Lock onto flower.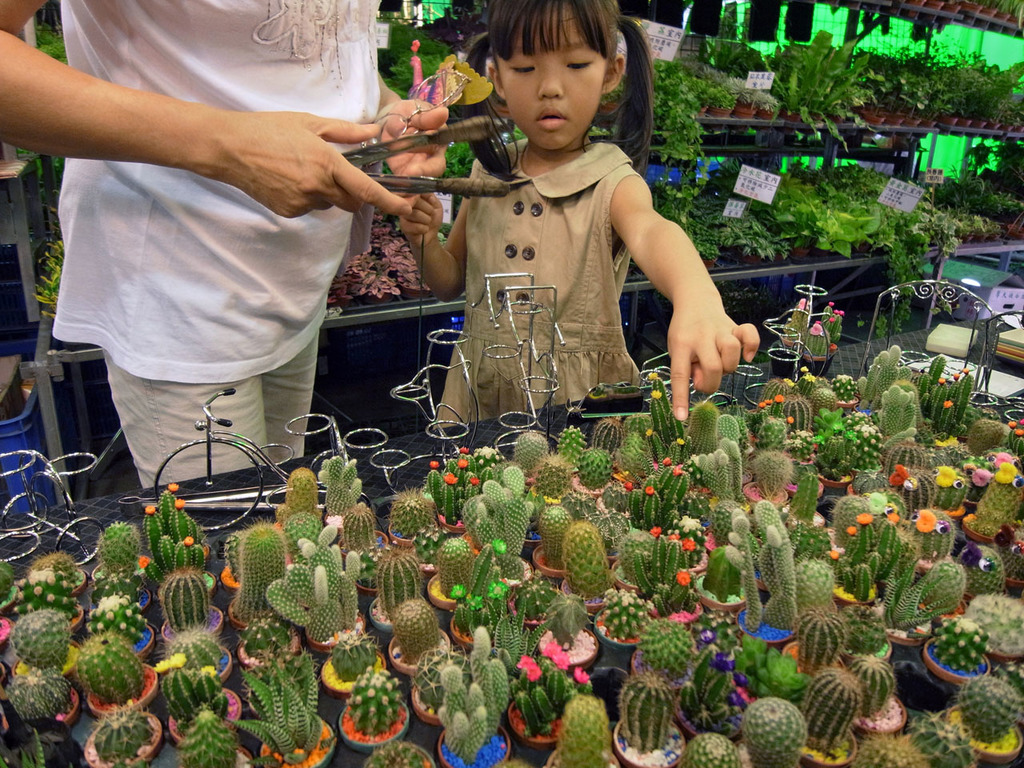
Locked: 186, 536, 194, 550.
